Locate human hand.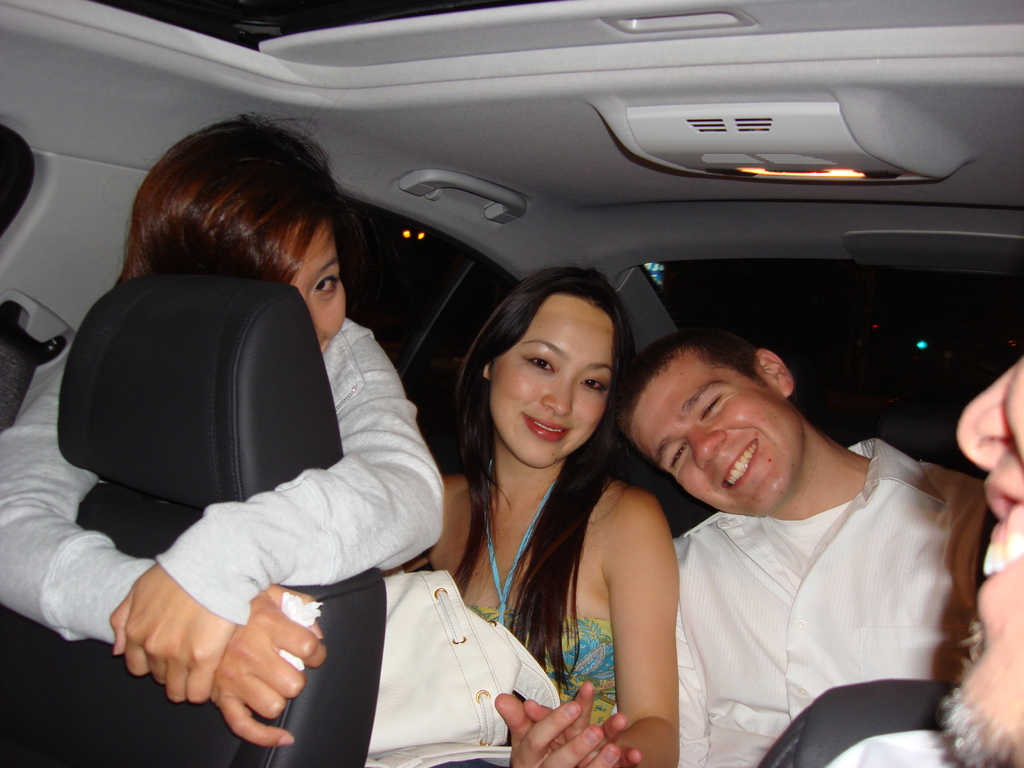
Bounding box: locate(492, 688, 622, 767).
